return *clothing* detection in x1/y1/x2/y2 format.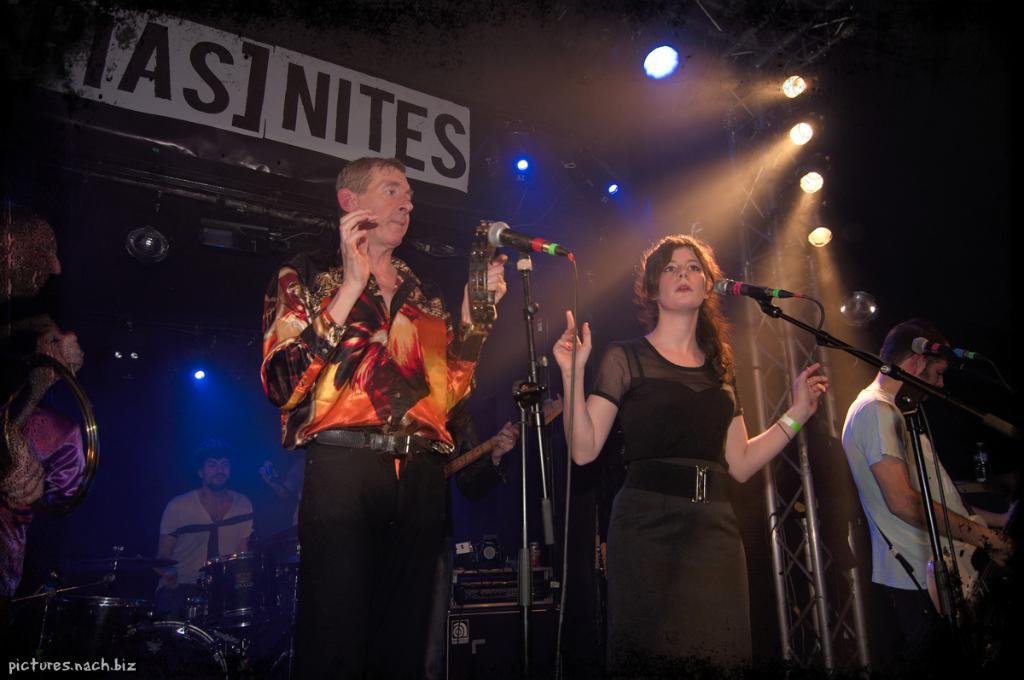
160/490/261/623.
